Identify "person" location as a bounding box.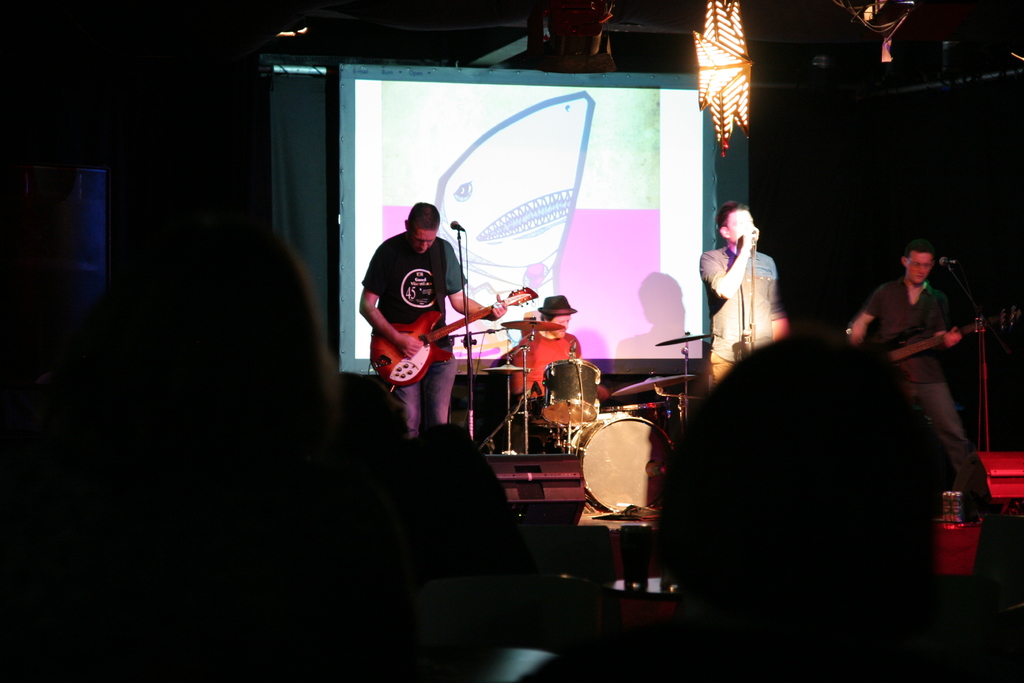
509,298,582,404.
